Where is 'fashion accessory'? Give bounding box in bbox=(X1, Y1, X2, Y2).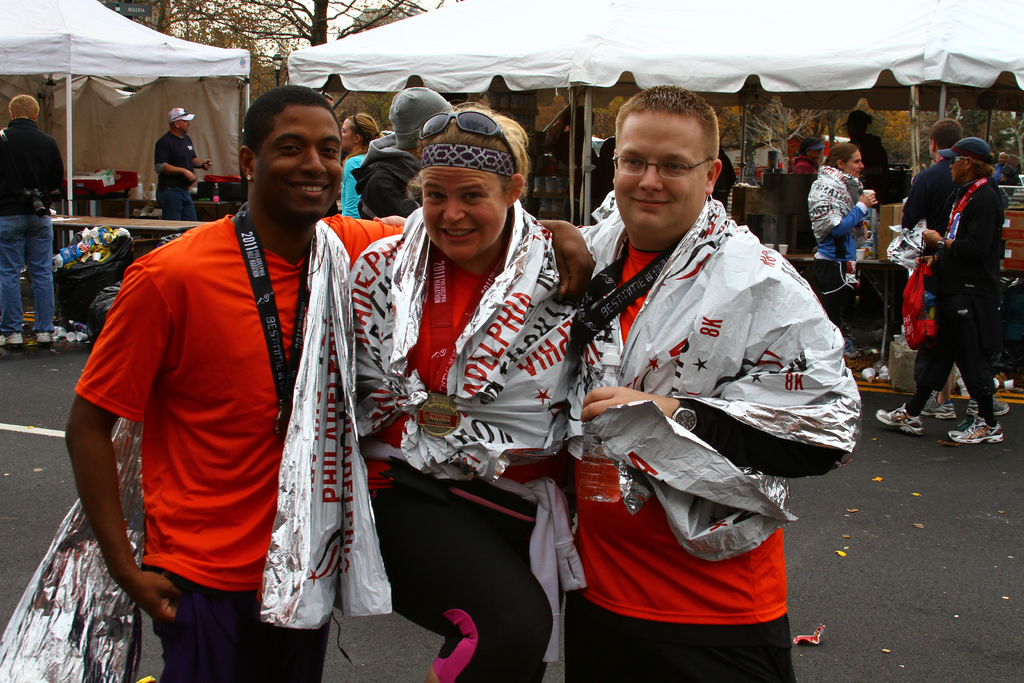
bbox=(3, 333, 24, 345).
